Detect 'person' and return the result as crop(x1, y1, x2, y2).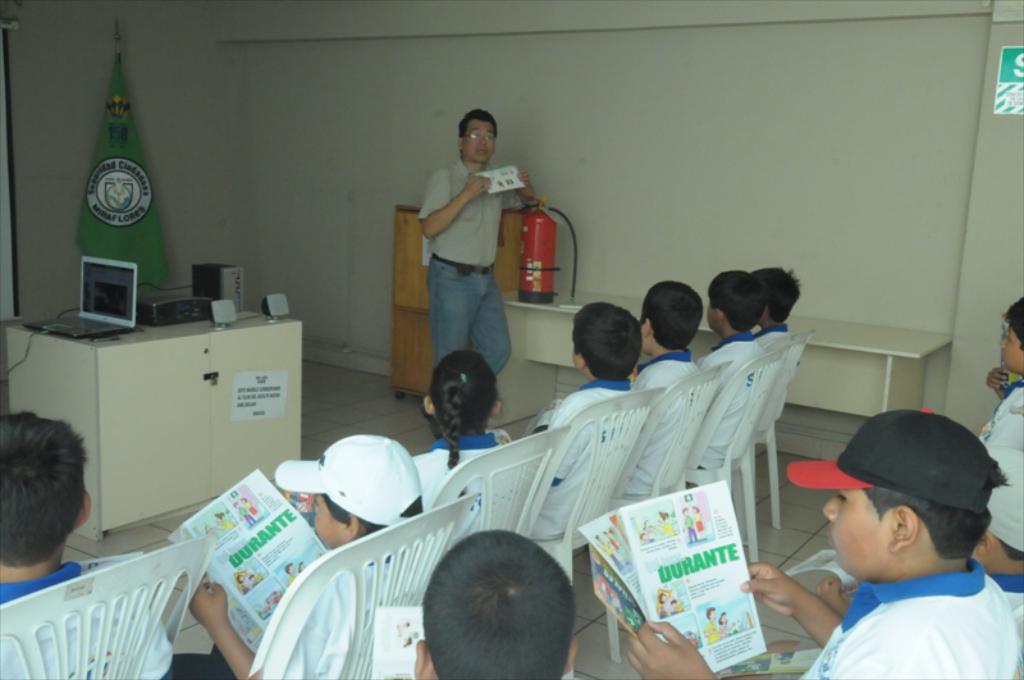
crop(719, 611, 739, 636).
